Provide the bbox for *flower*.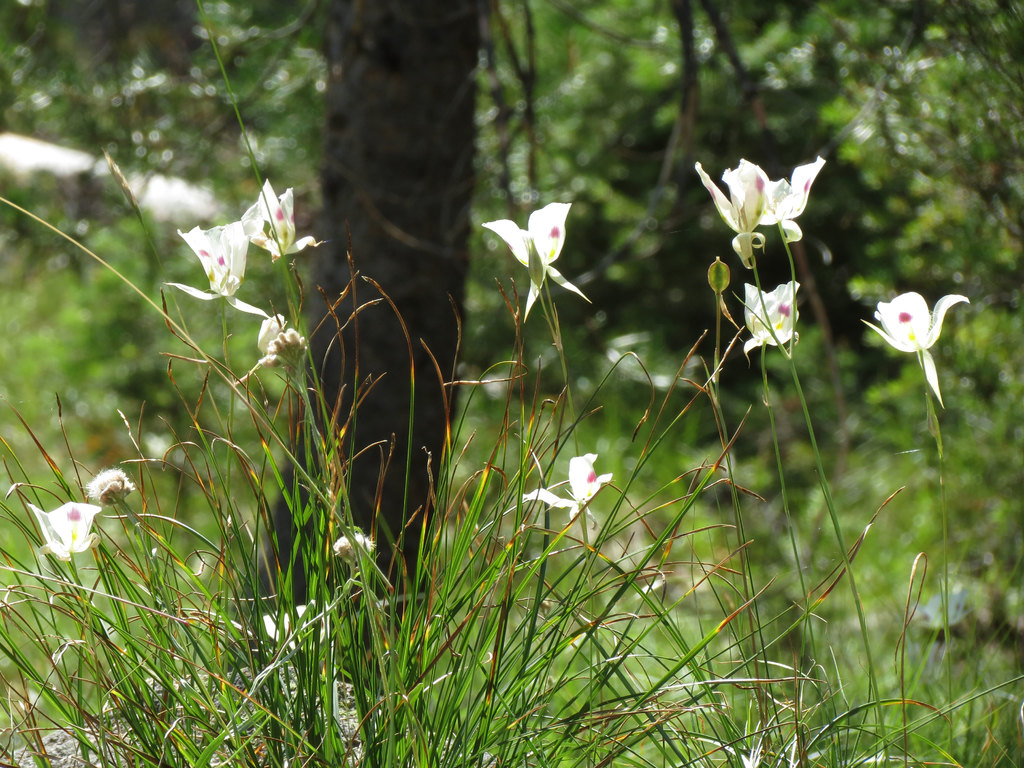
{"left": 522, "top": 451, "right": 616, "bottom": 520}.
